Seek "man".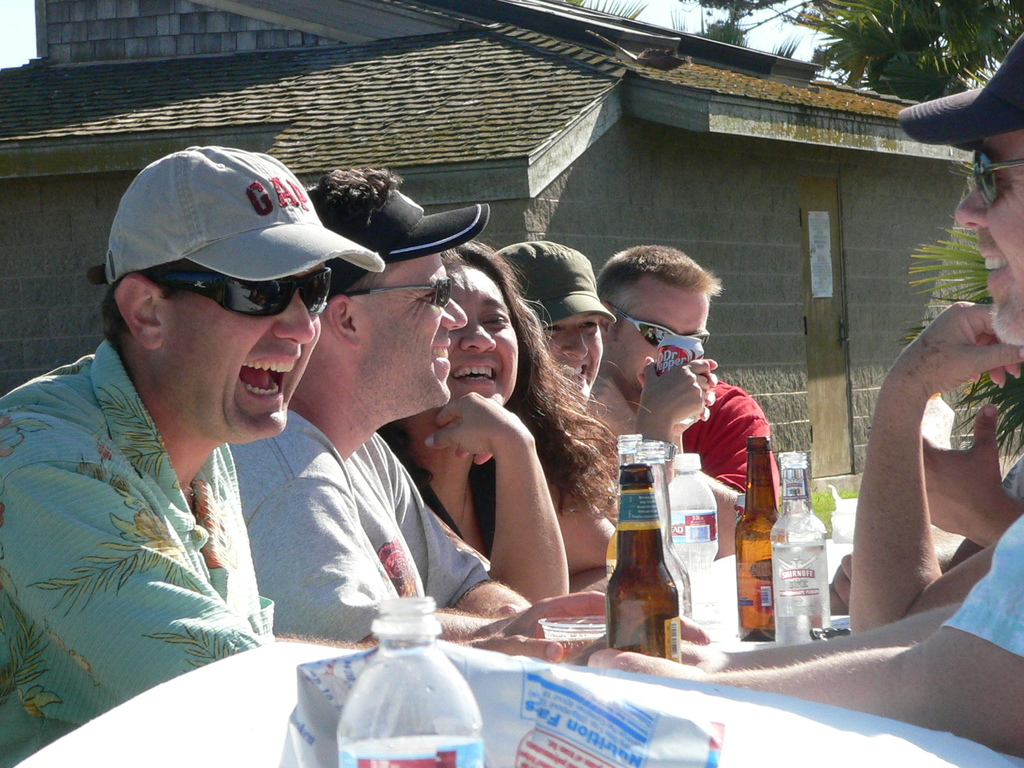
locate(587, 22, 1023, 753).
